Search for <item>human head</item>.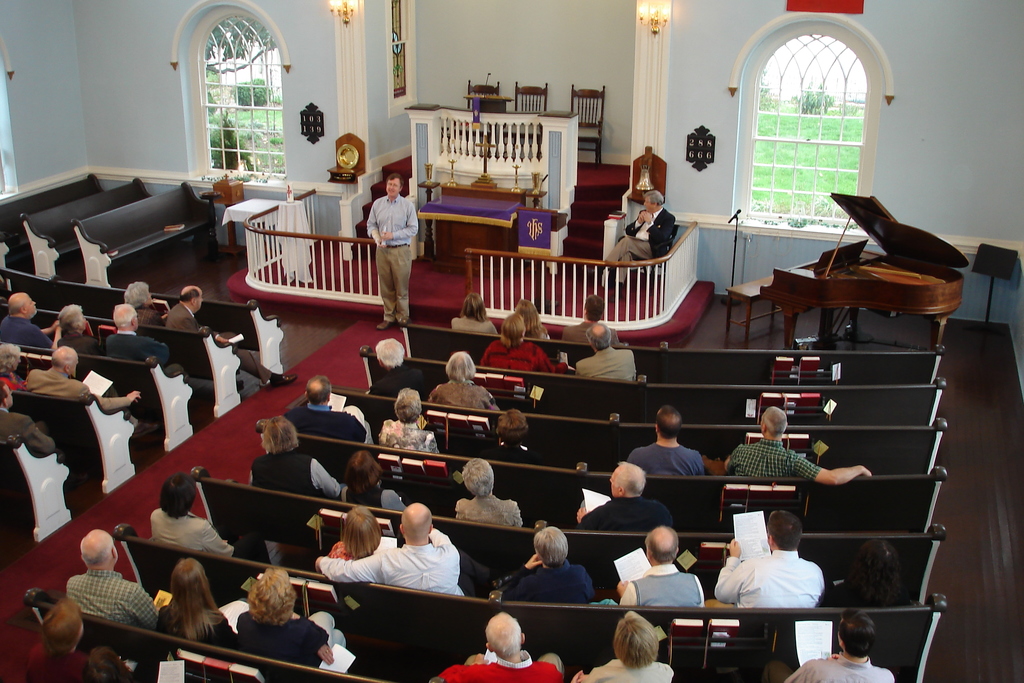
Found at (837,606,876,657).
